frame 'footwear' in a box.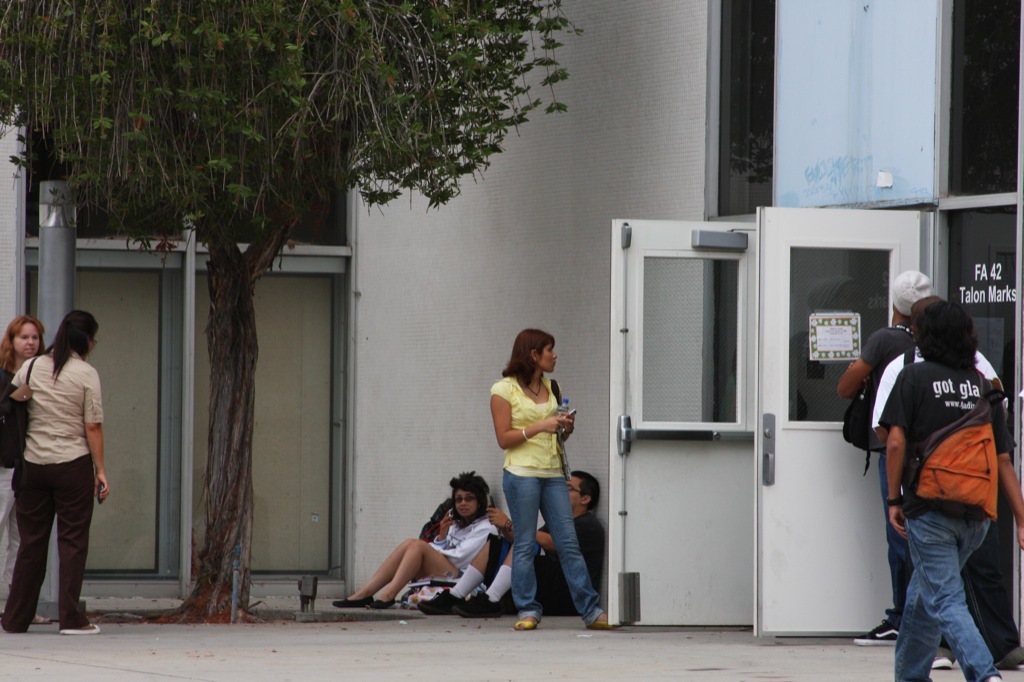
rect(29, 614, 54, 622).
